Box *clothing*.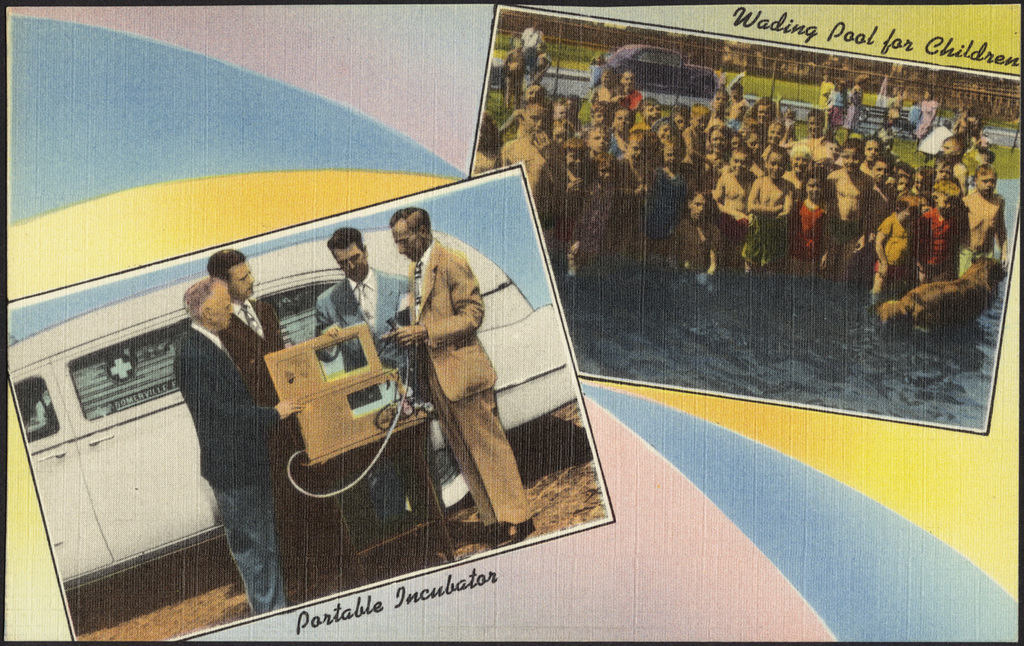
locate(549, 183, 593, 244).
